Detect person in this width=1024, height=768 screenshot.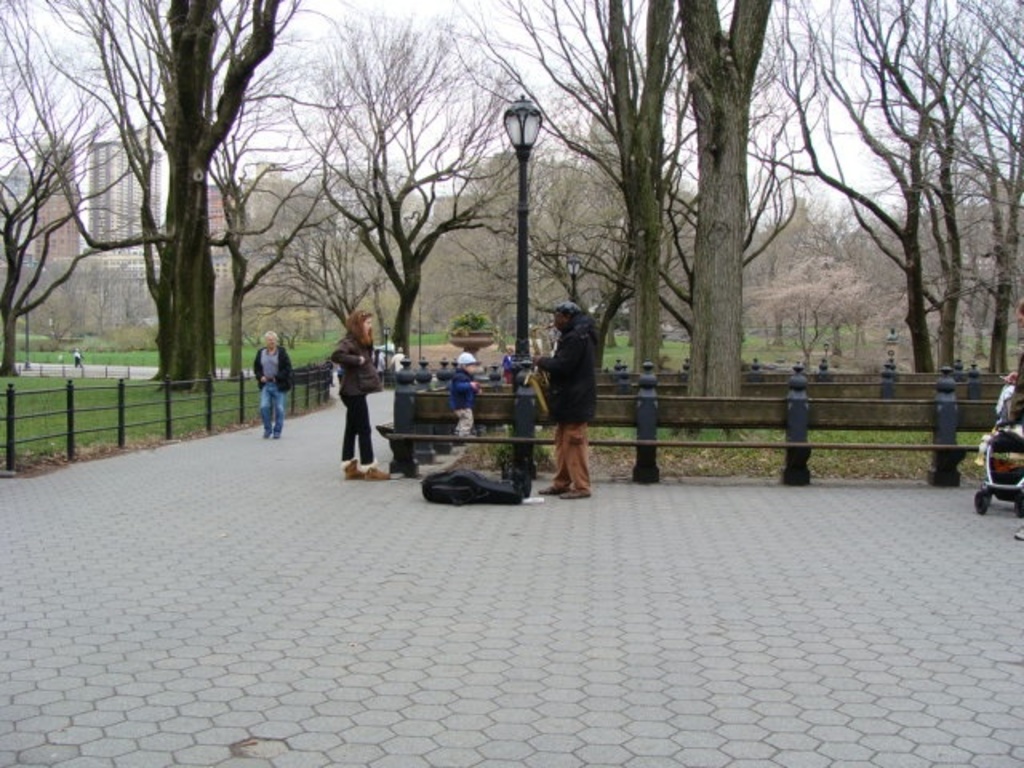
Detection: 371,344,387,384.
